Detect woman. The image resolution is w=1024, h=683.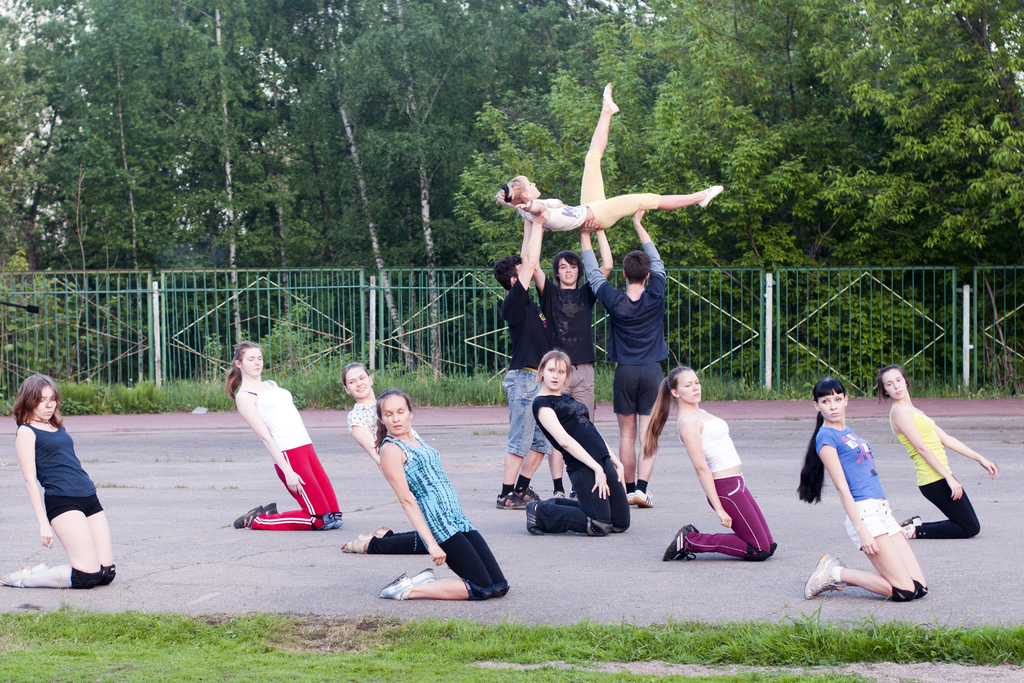
rect(523, 343, 640, 531).
